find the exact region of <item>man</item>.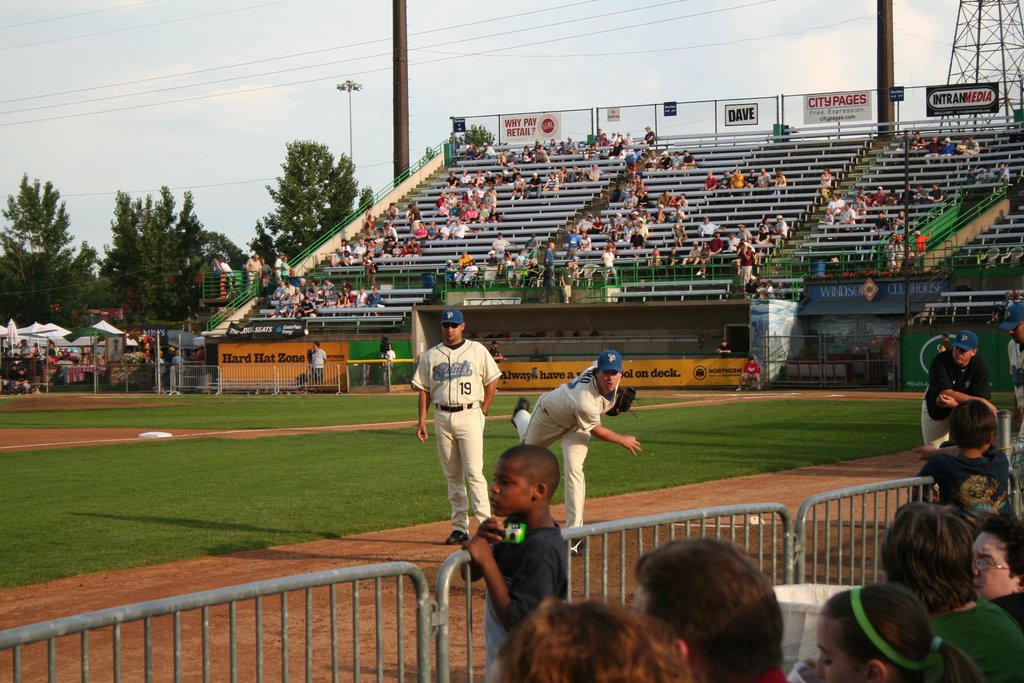
Exact region: pyautogui.locateOnScreen(735, 242, 758, 288).
